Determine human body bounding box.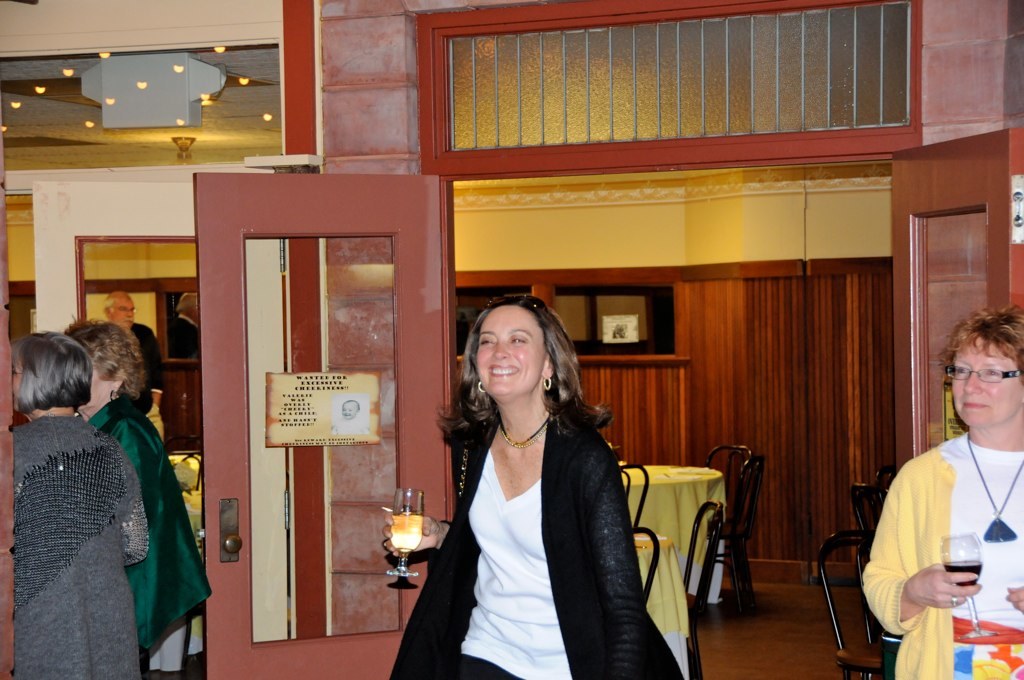
Determined: 858:429:1023:679.
